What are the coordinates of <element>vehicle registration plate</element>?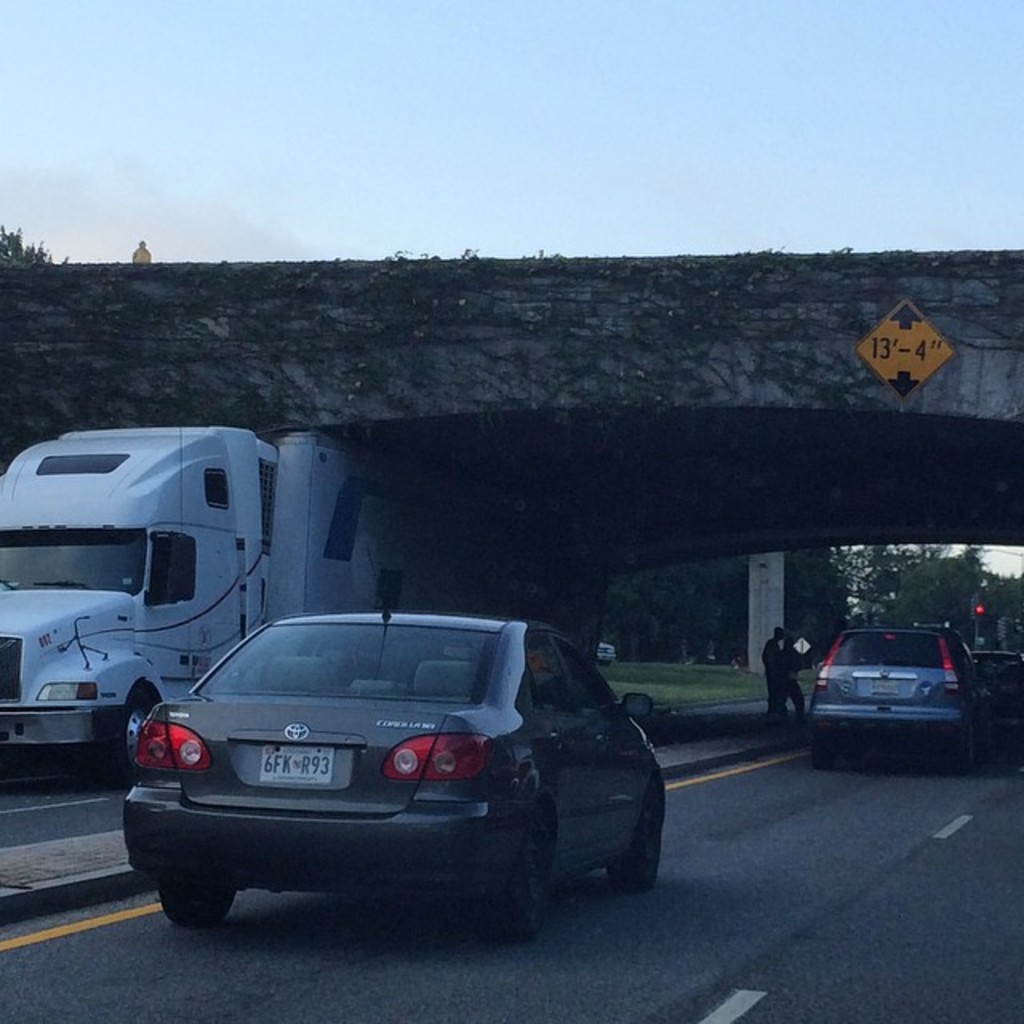
rect(258, 742, 331, 786).
